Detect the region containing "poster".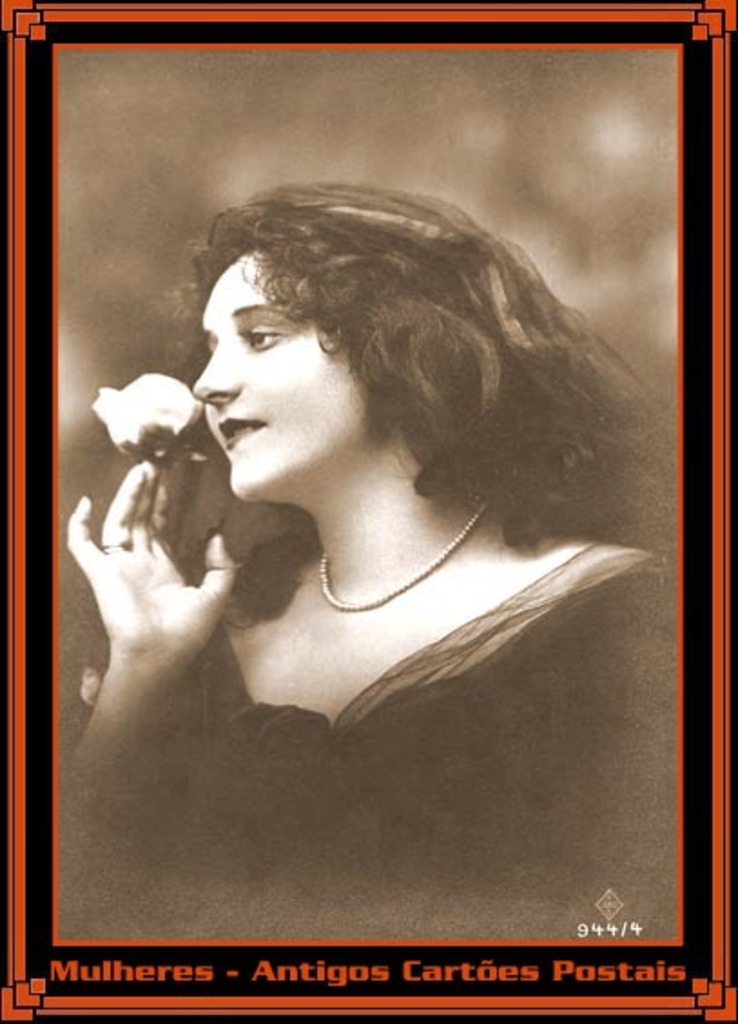
(left=51, top=45, right=684, bottom=944).
